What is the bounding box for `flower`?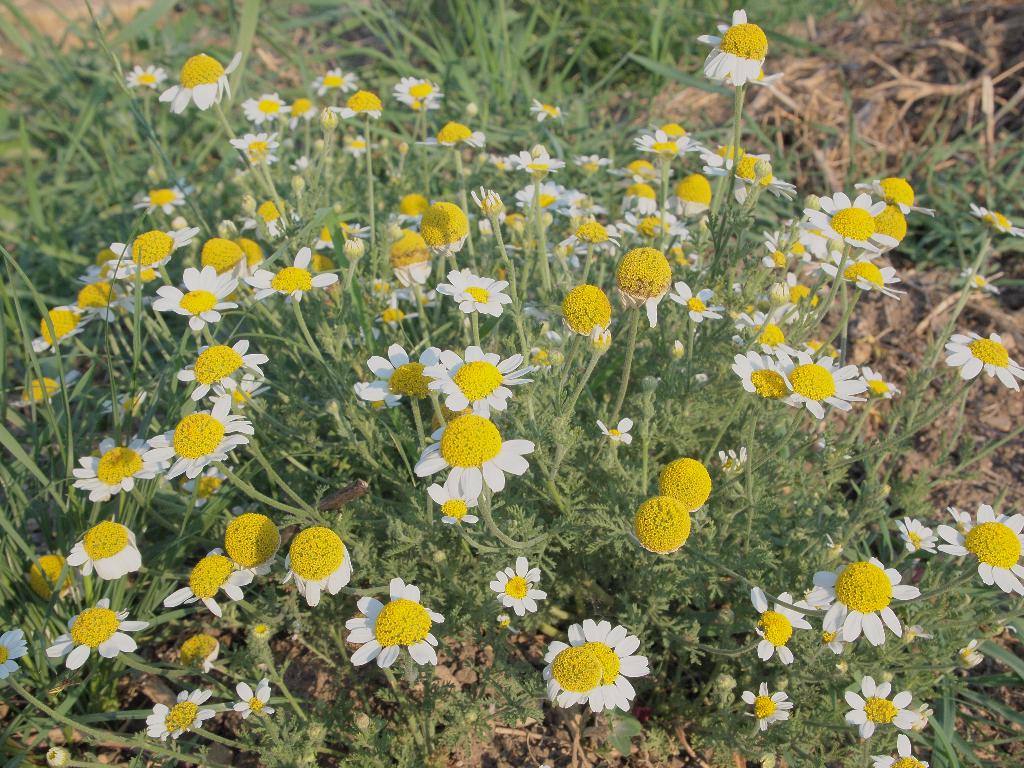
809/558/919/653.
